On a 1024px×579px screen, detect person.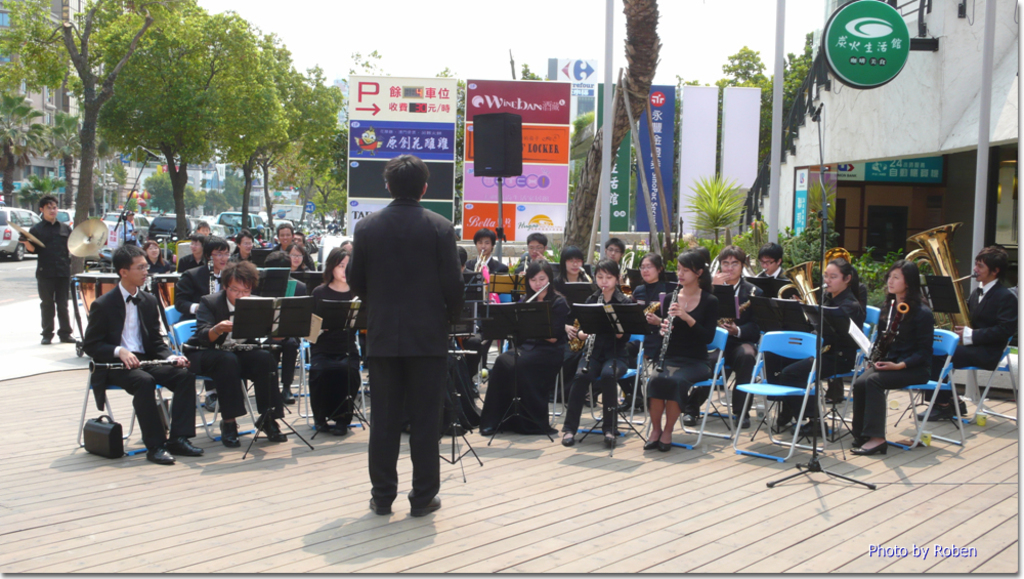
bbox=(560, 242, 595, 284).
